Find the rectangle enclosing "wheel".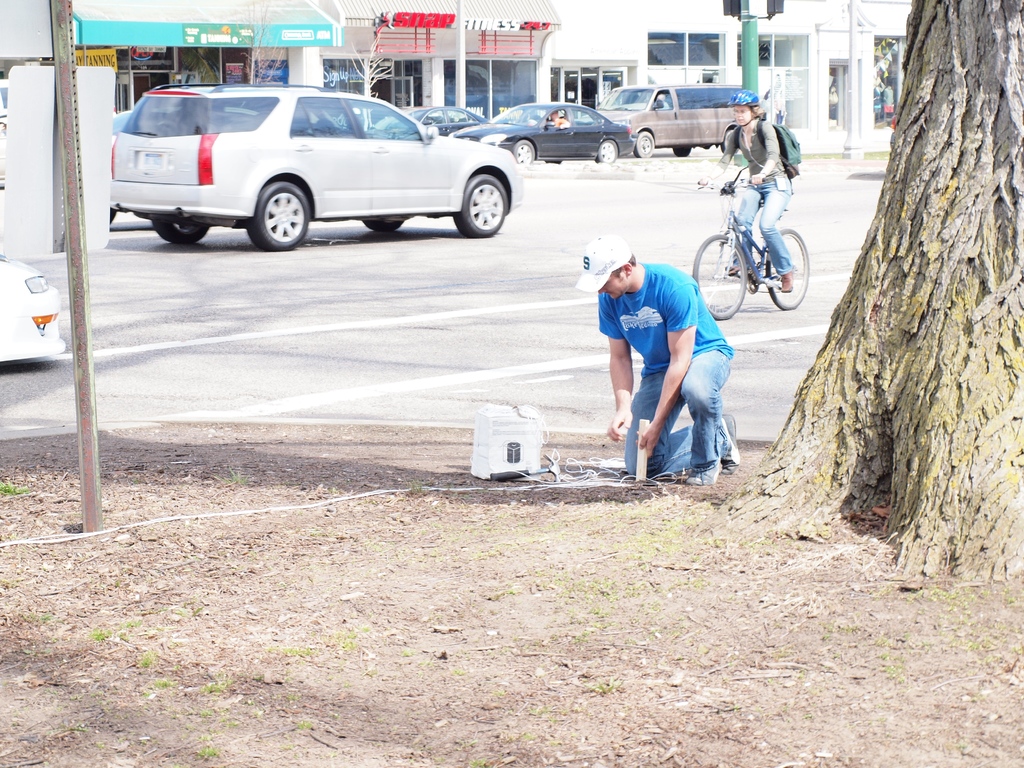
crop(152, 221, 208, 244).
